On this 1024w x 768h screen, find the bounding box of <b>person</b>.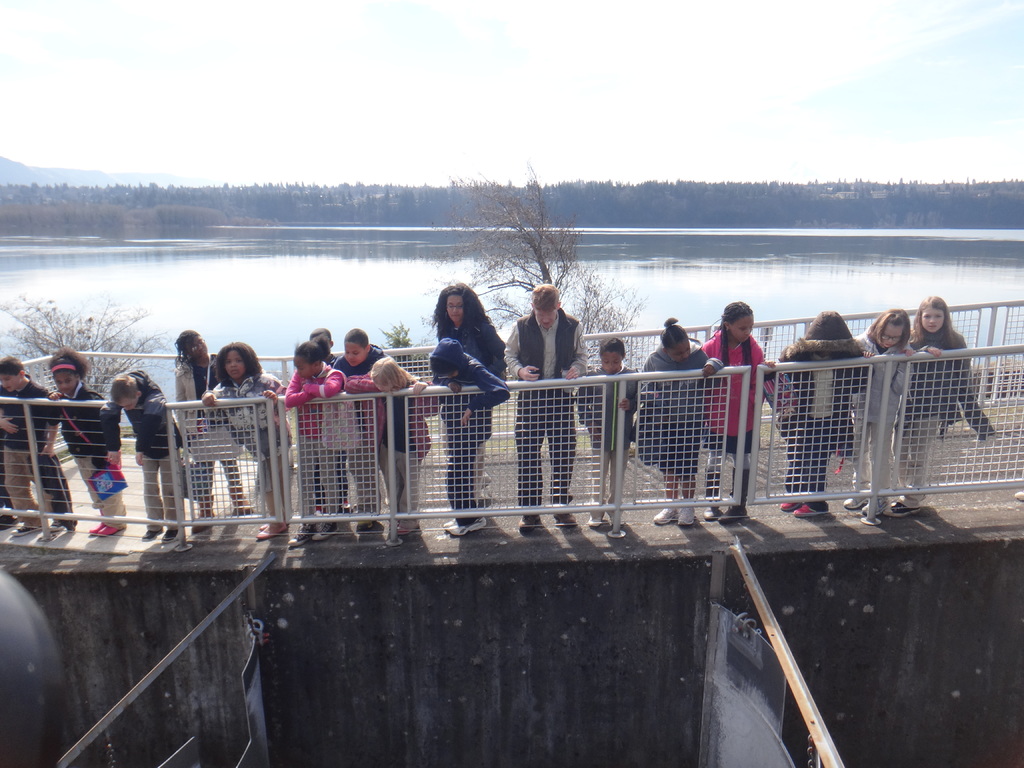
Bounding box: Rect(886, 290, 1000, 521).
